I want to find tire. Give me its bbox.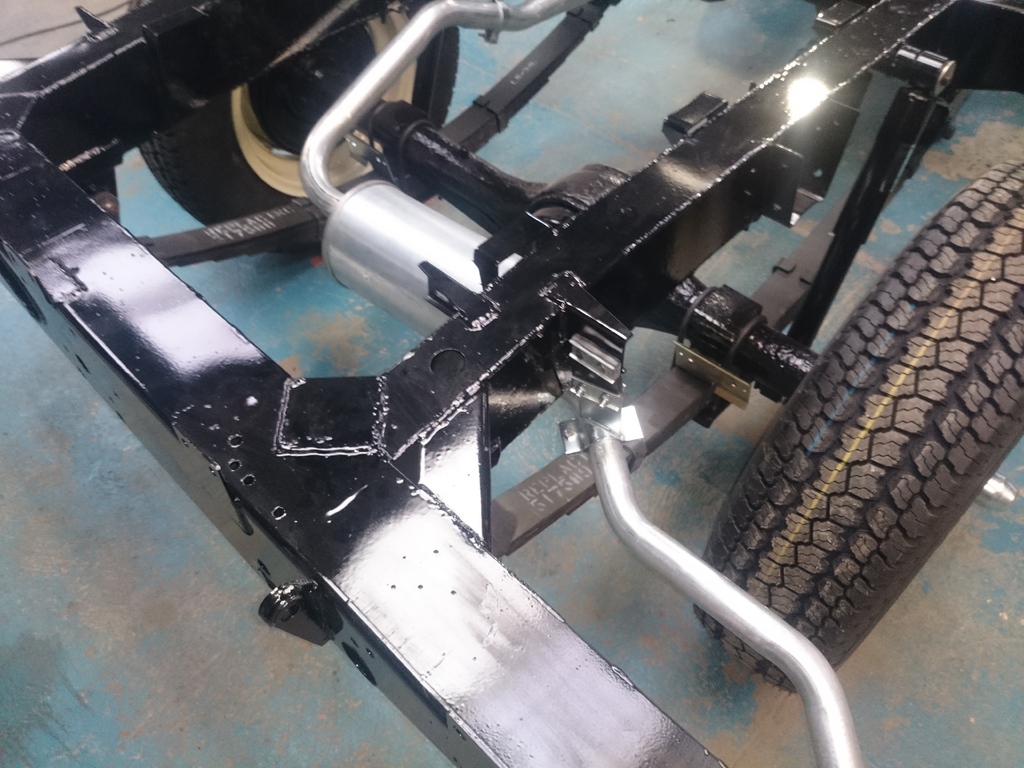
<box>677,155,1023,695</box>.
